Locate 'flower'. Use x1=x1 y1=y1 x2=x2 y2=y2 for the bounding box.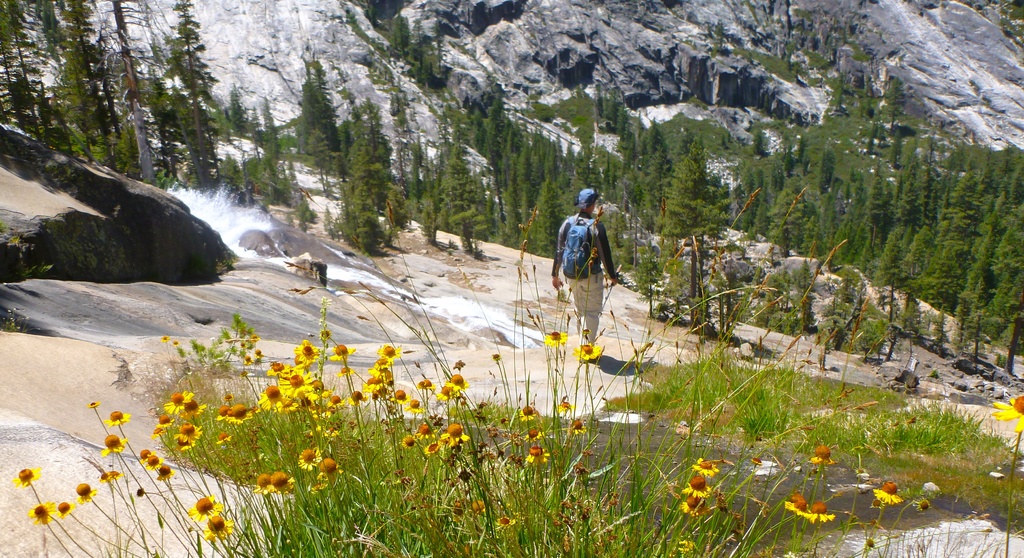
x1=491 y1=515 x2=516 y2=531.
